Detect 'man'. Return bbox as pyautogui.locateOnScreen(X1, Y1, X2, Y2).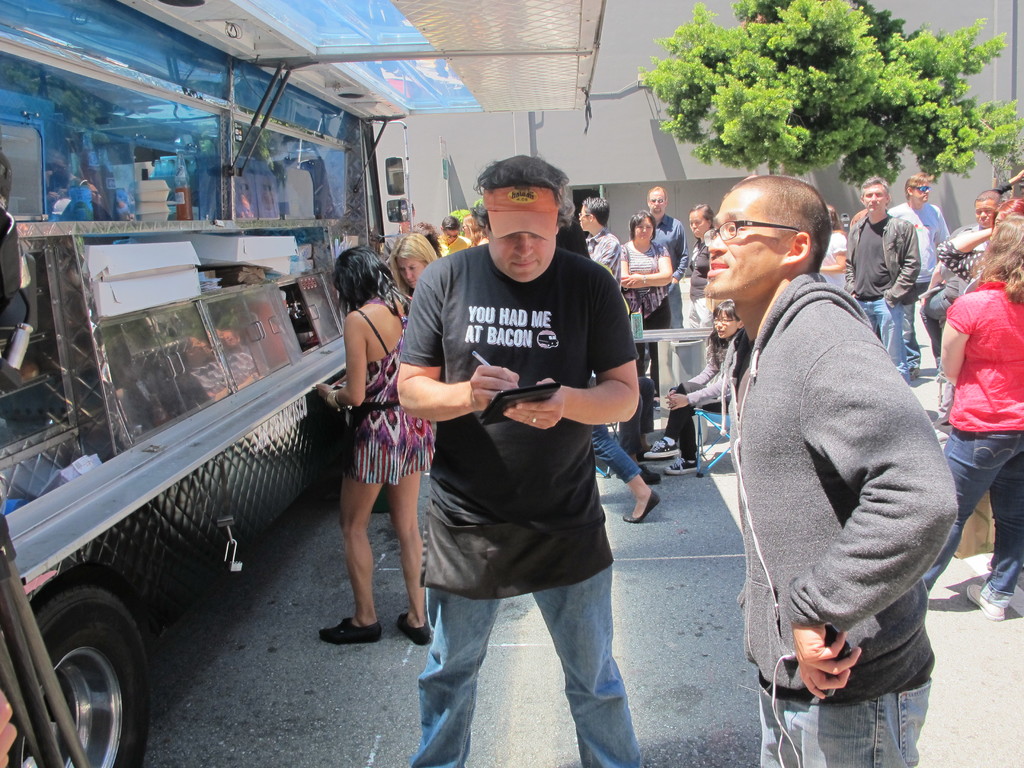
pyautogui.locateOnScreen(578, 192, 623, 281).
